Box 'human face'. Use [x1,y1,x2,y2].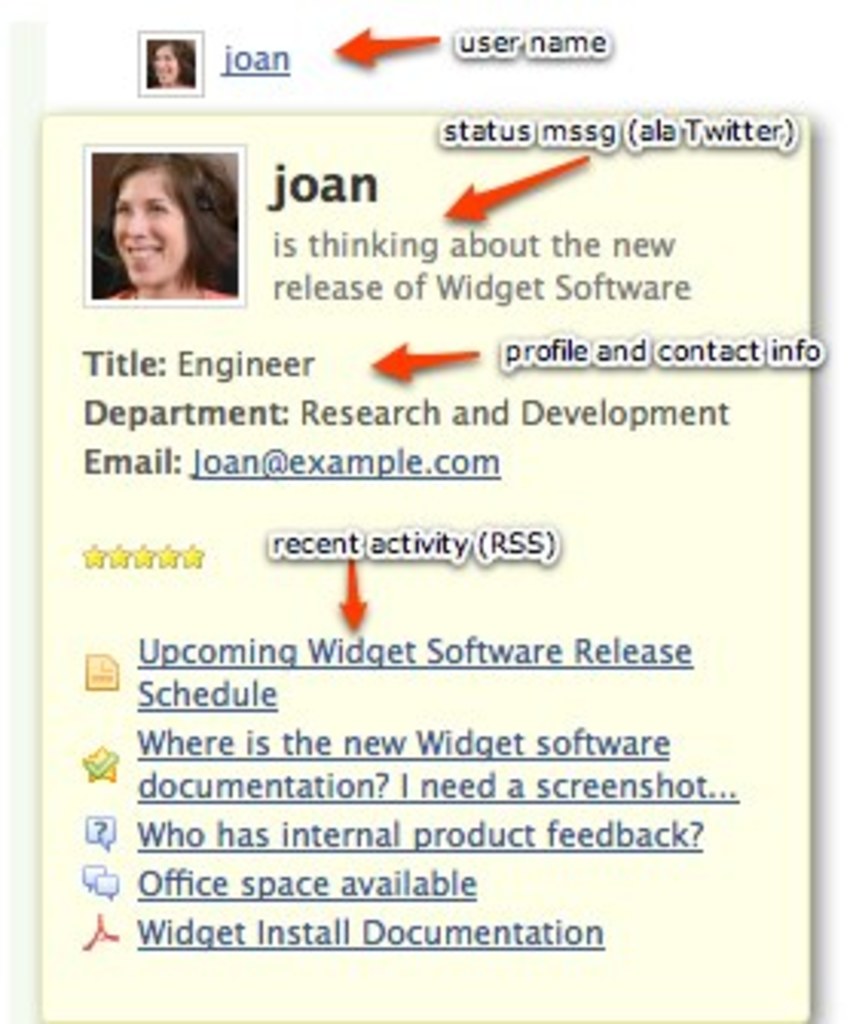
[116,168,190,287].
